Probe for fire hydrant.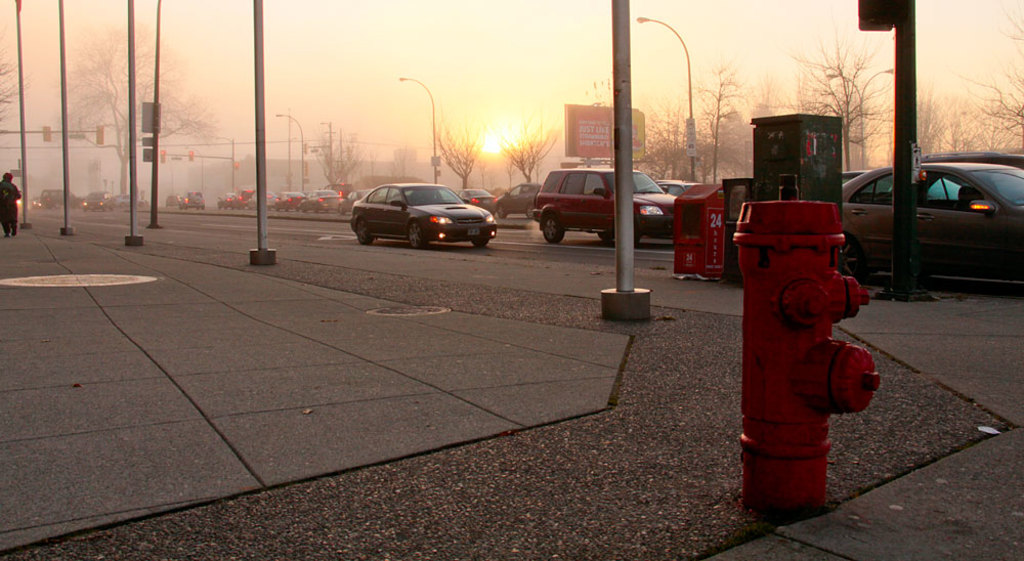
Probe result: [x1=728, y1=198, x2=883, y2=515].
